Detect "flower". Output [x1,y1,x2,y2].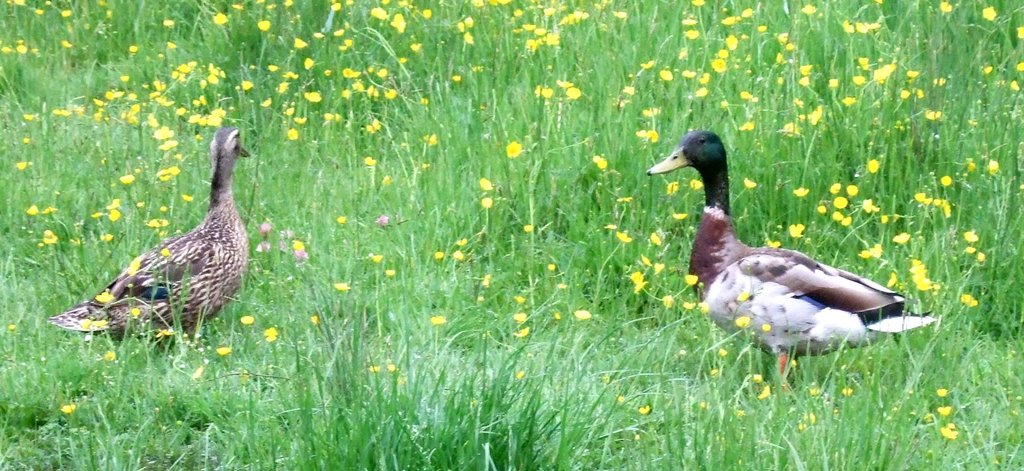
[94,208,102,218].
